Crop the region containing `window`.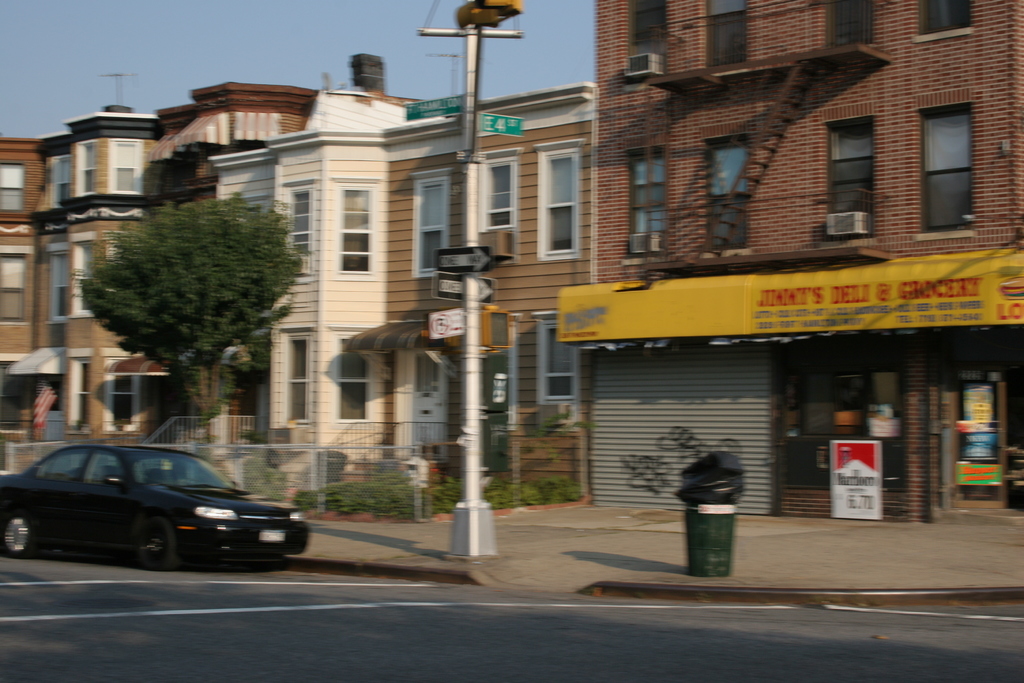
Crop region: left=315, top=183, right=379, bottom=278.
